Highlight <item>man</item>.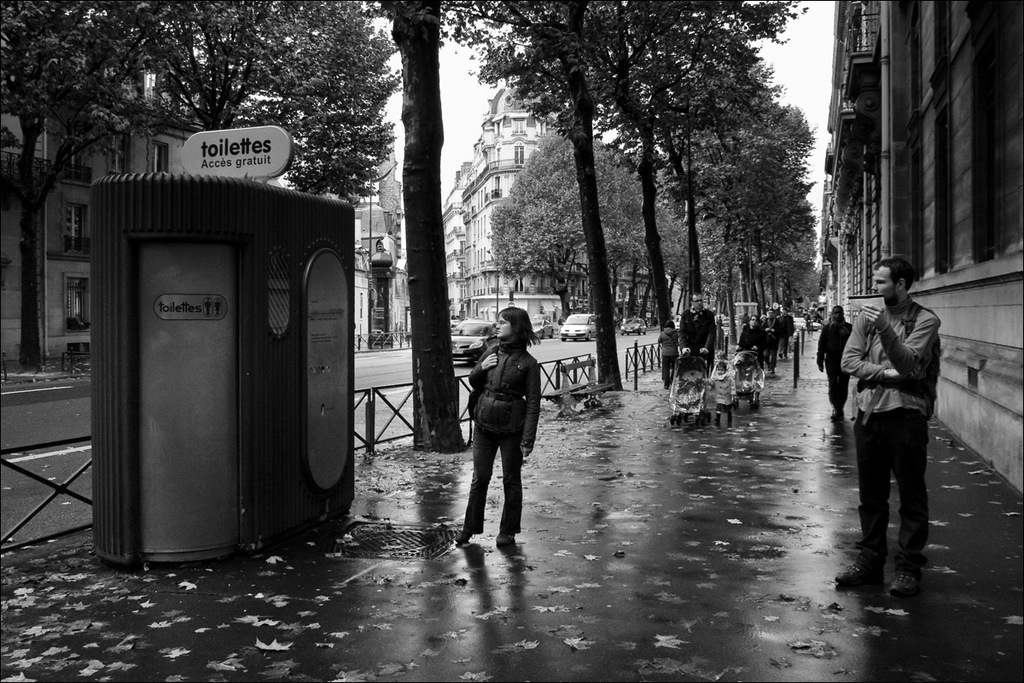
Highlighted region: rect(763, 308, 777, 371).
